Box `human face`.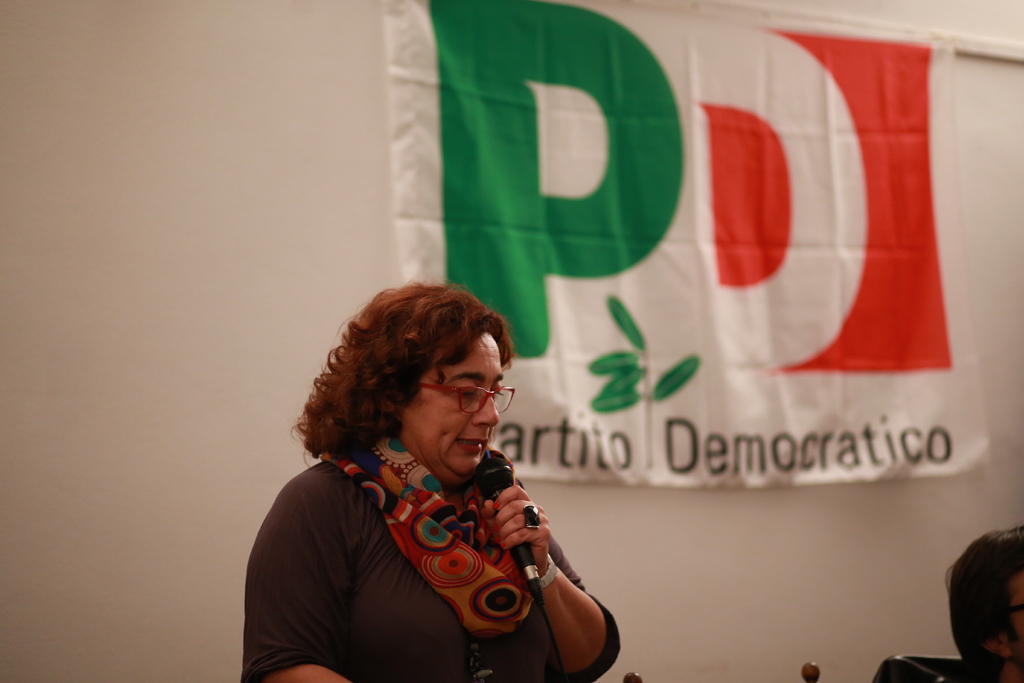
x1=401, y1=333, x2=504, y2=488.
